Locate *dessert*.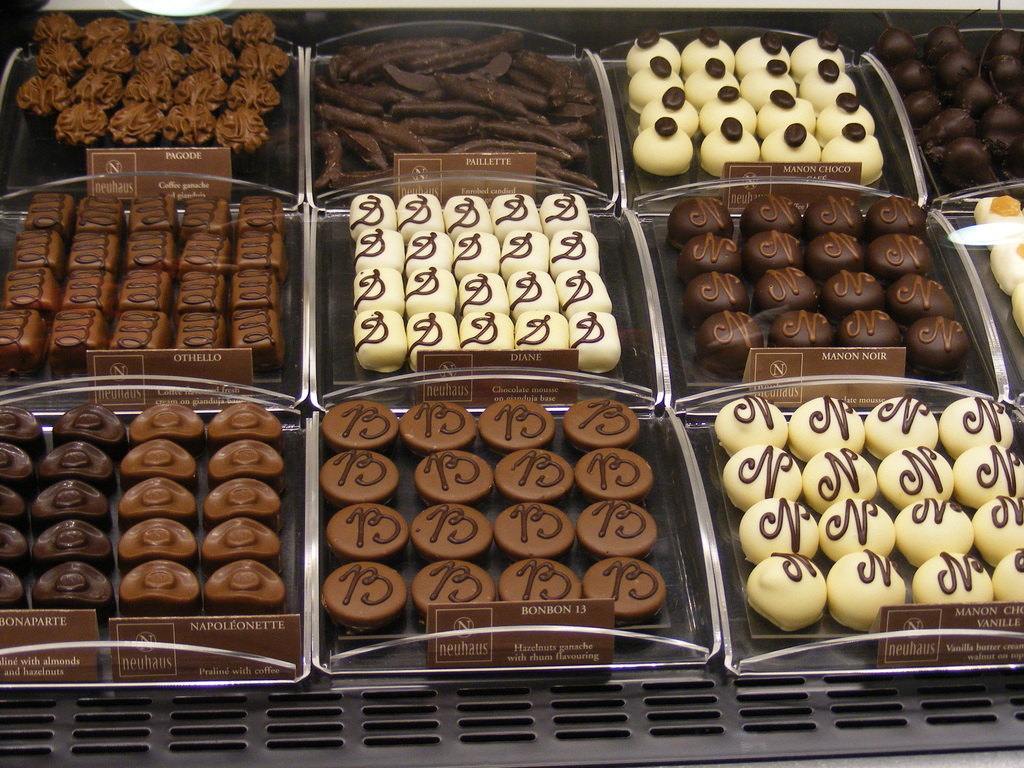
Bounding box: locate(791, 390, 858, 466).
